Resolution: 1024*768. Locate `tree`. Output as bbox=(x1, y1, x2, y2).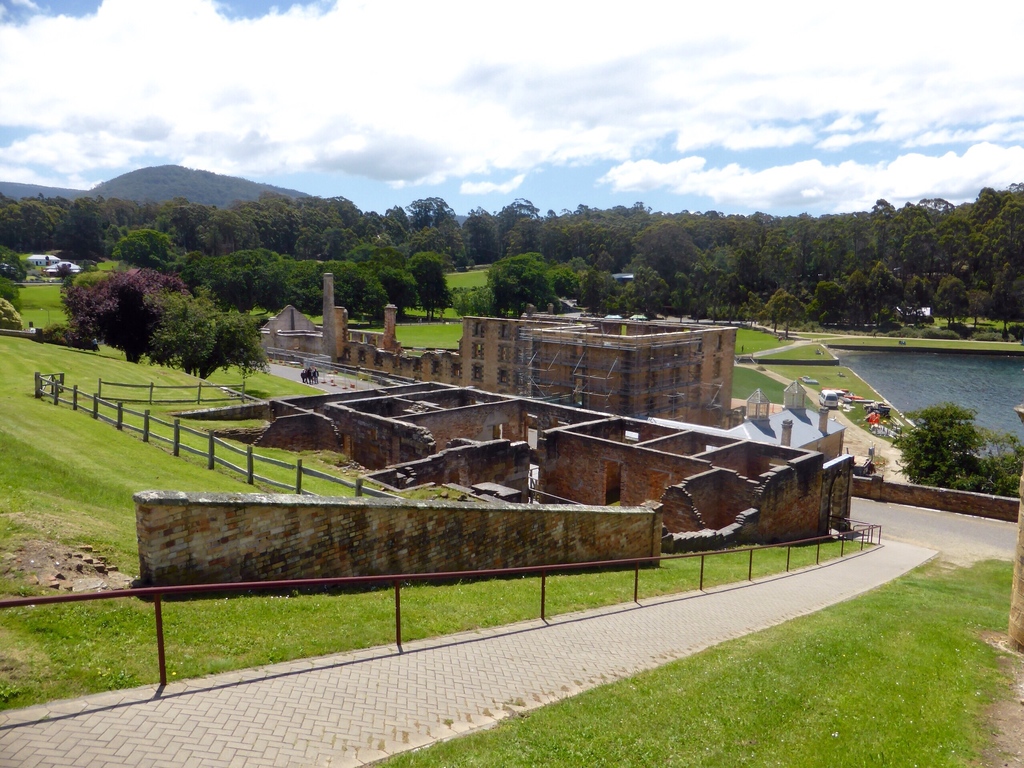
bbox=(54, 261, 76, 281).
